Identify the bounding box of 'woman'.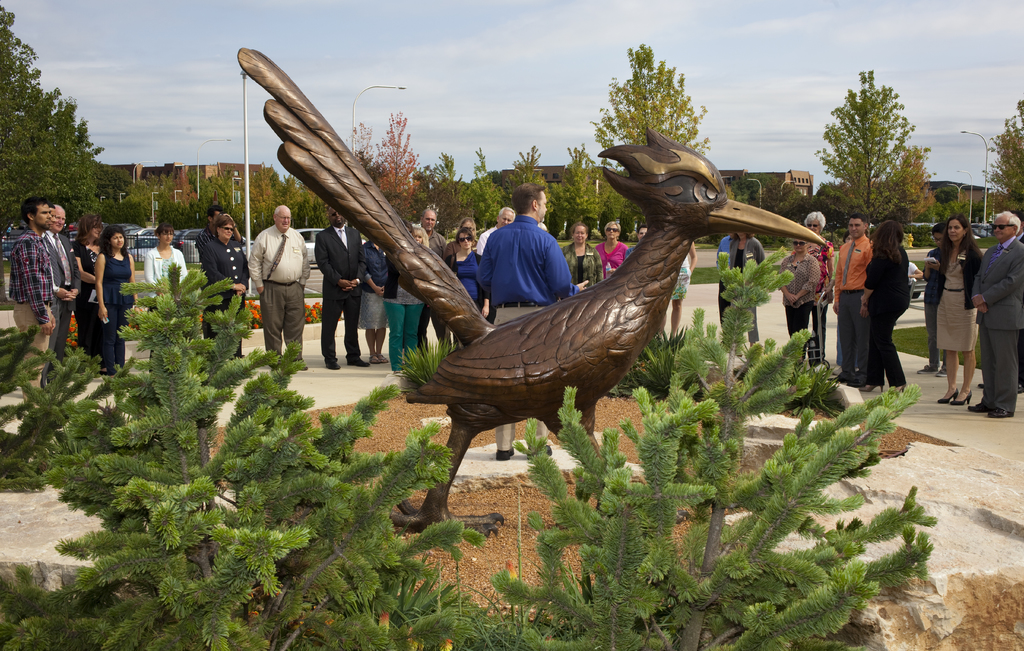
crop(442, 225, 490, 322).
